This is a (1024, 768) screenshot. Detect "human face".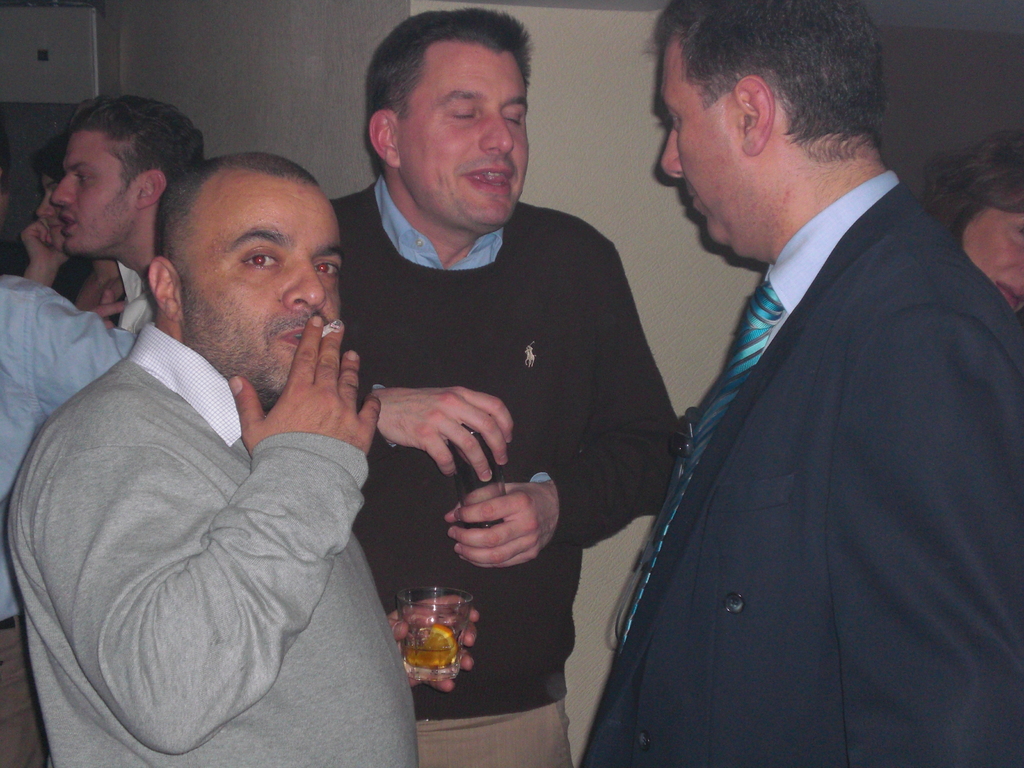
[181, 173, 342, 388].
